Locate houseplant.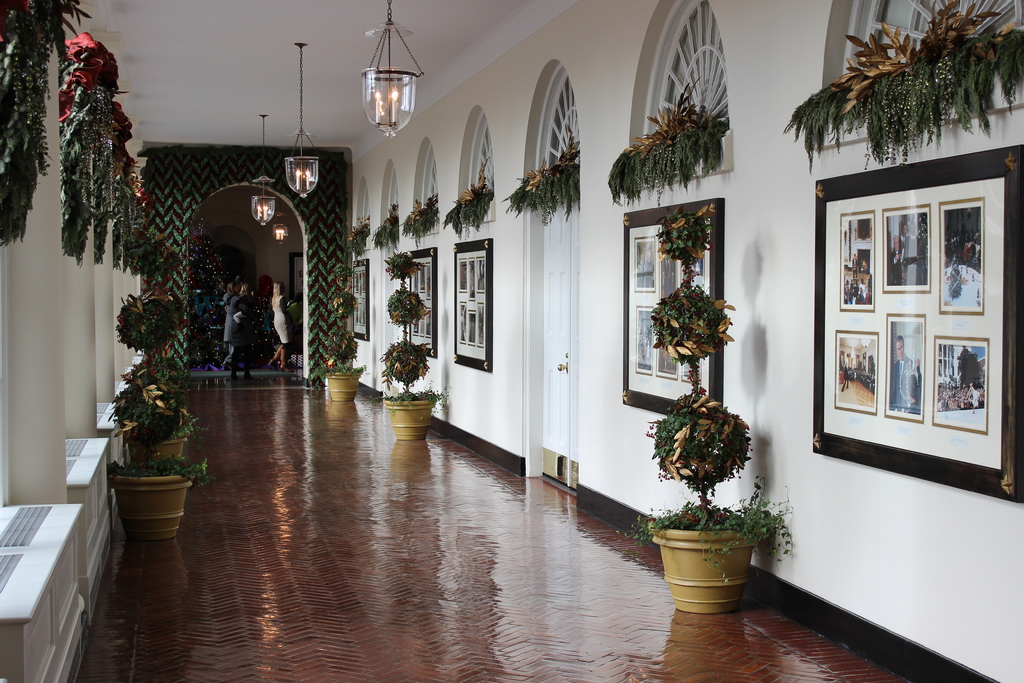
Bounding box: (left=312, top=265, right=367, bottom=399).
